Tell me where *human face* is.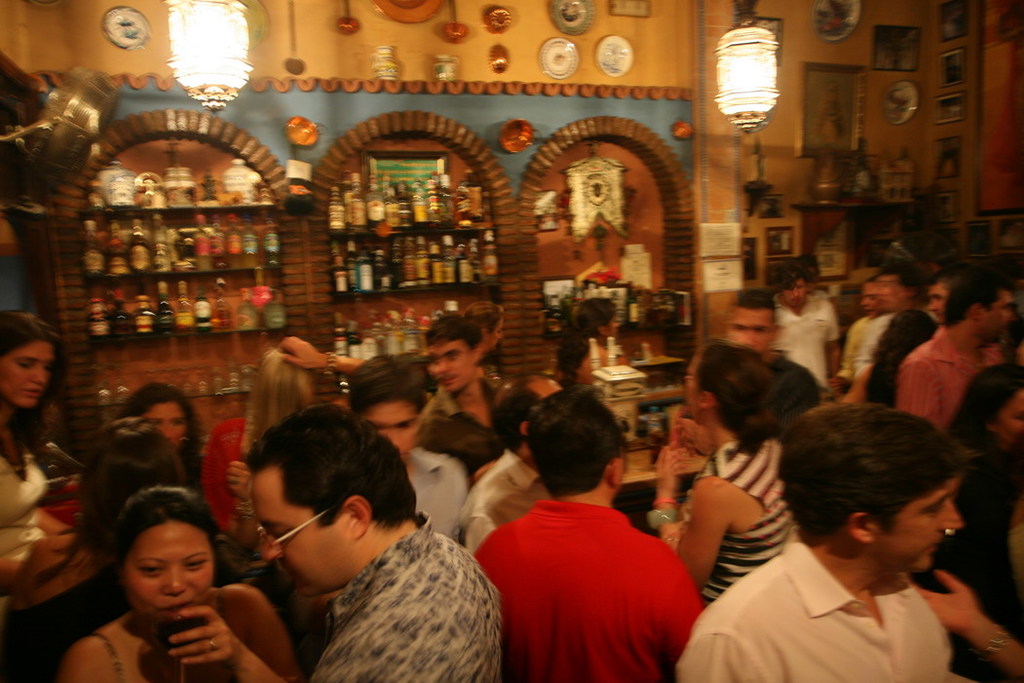
*human face* is at bbox=(982, 292, 1015, 351).
